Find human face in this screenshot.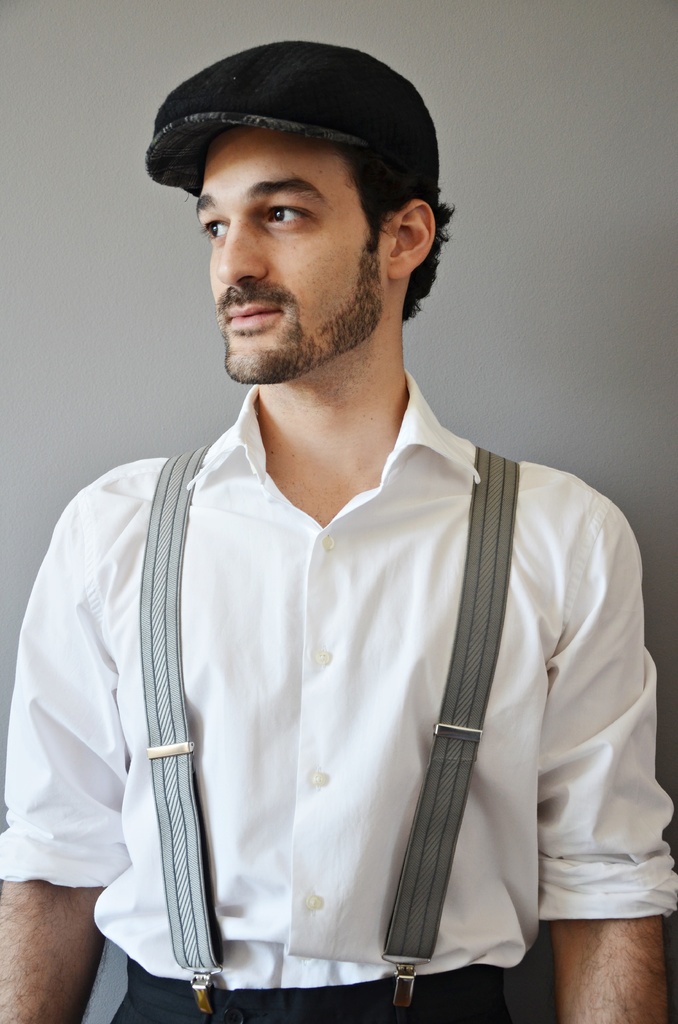
The bounding box for human face is bbox=[195, 134, 389, 387].
